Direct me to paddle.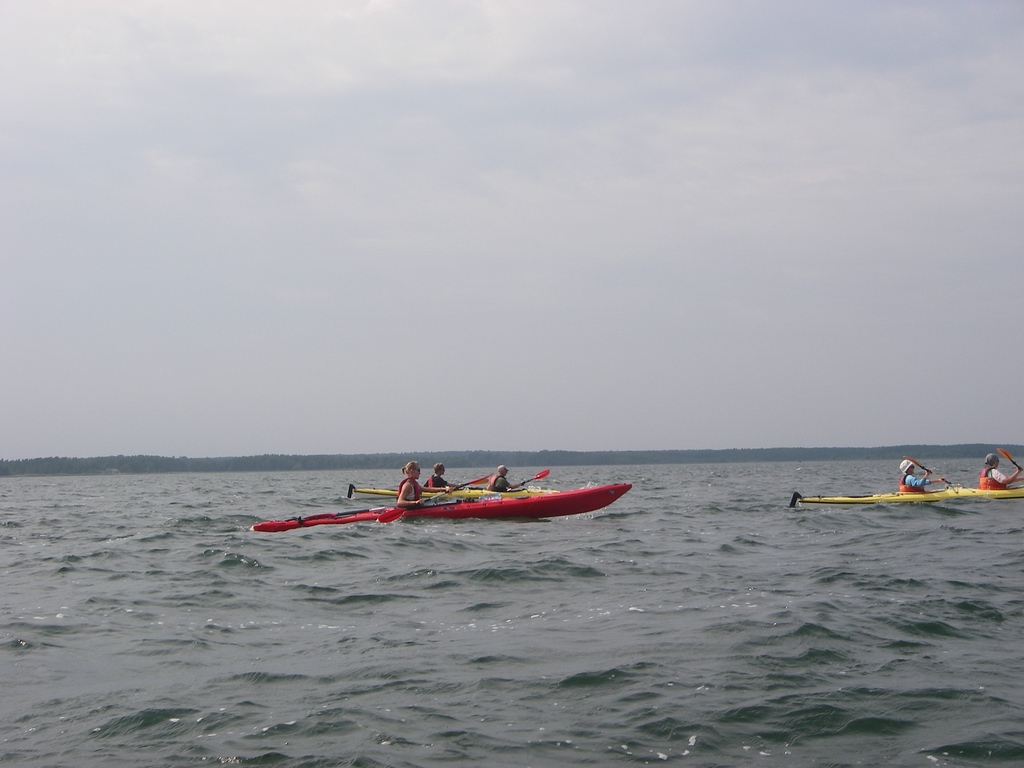
Direction: <region>451, 466, 483, 495</region>.
